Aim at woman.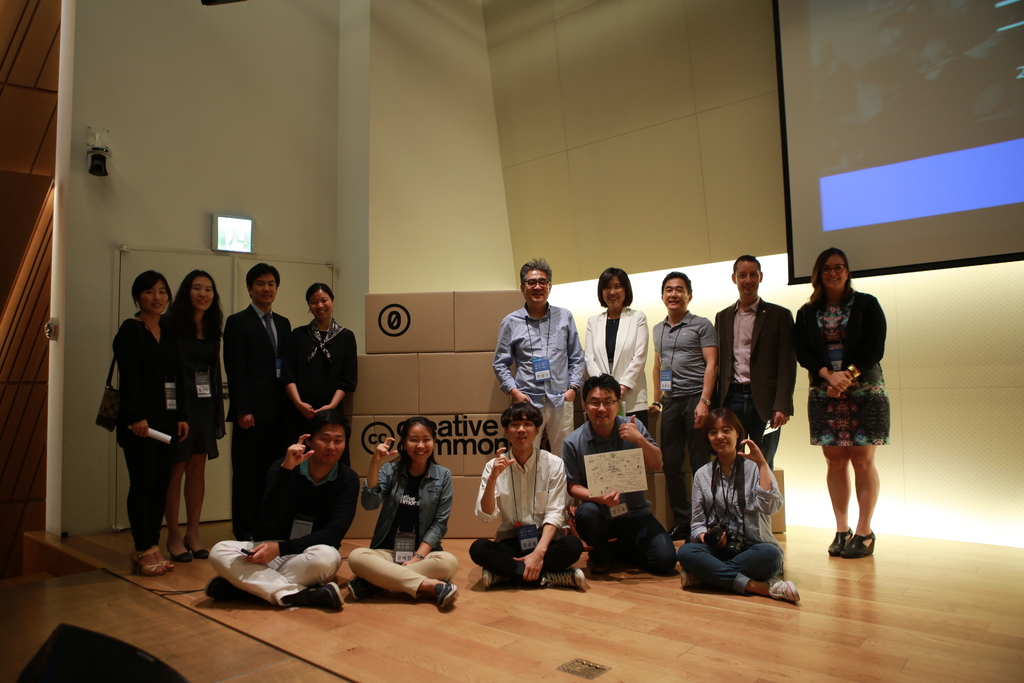
Aimed at {"x1": 672, "y1": 404, "x2": 798, "y2": 603}.
